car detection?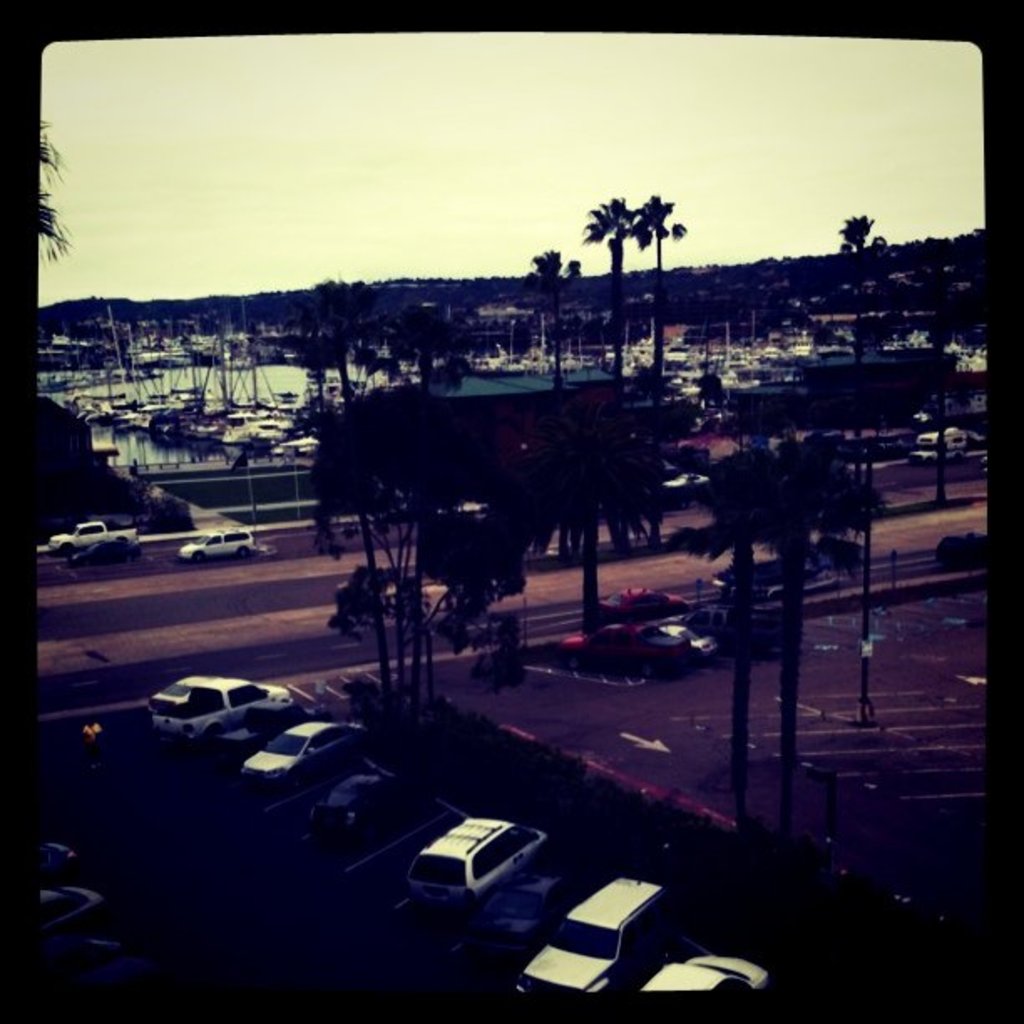
bbox(152, 674, 293, 745)
